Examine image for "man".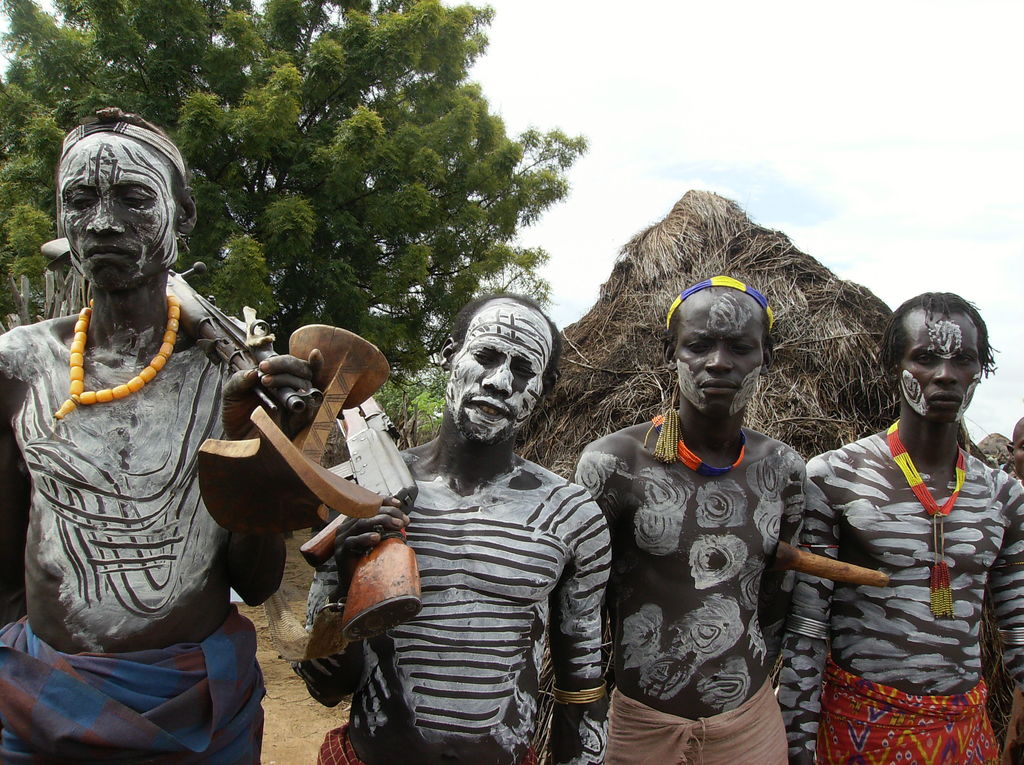
Examination result: x1=0 y1=104 x2=328 y2=764.
